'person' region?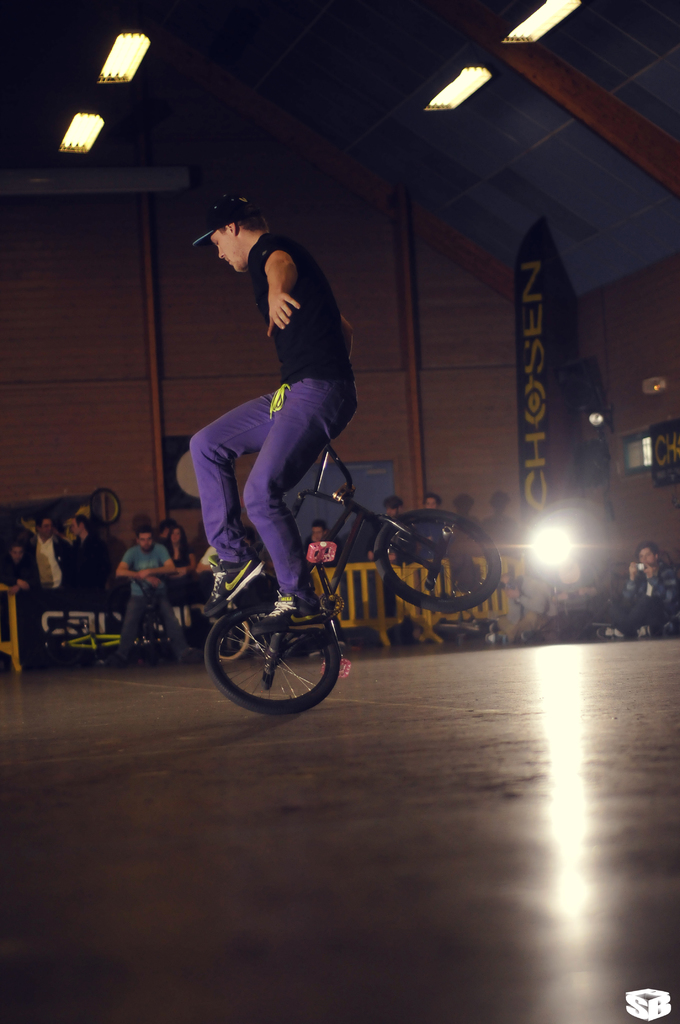
locate(197, 545, 221, 579)
